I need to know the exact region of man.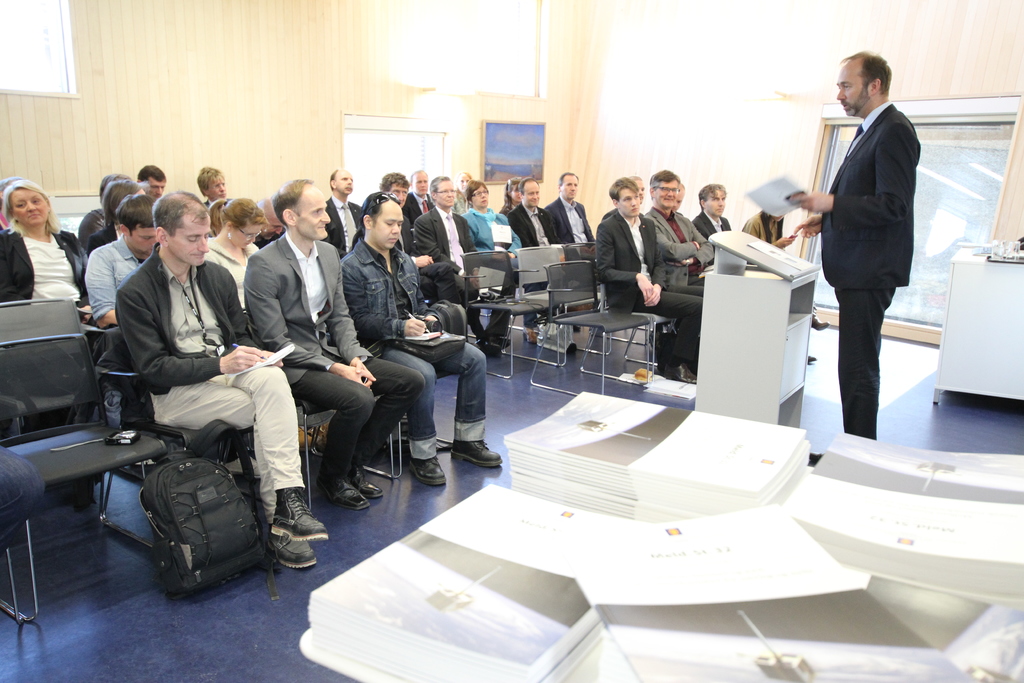
Region: detection(406, 172, 430, 225).
